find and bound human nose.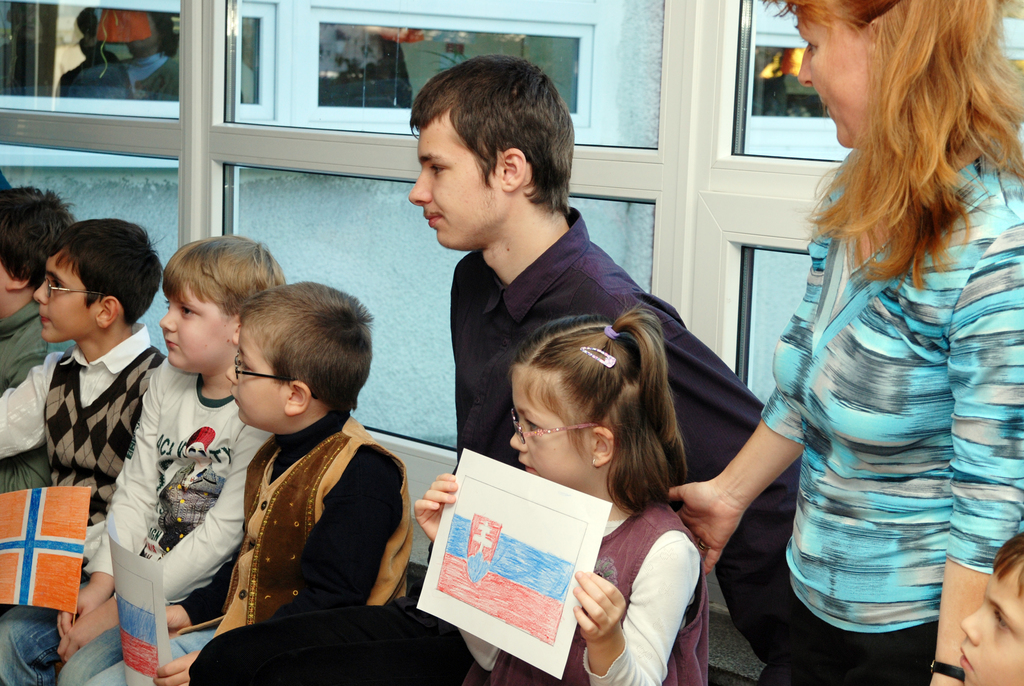
Bound: rect(961, 607, 986, 642).
